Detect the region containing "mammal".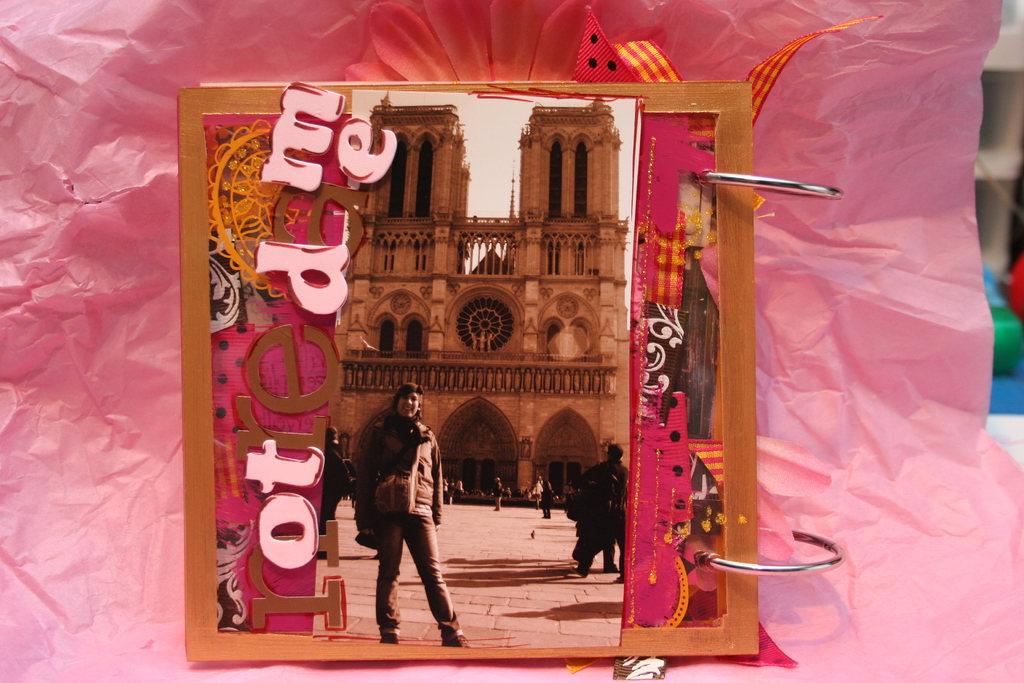
[left=353, top=379, right=458, bottom=641].
